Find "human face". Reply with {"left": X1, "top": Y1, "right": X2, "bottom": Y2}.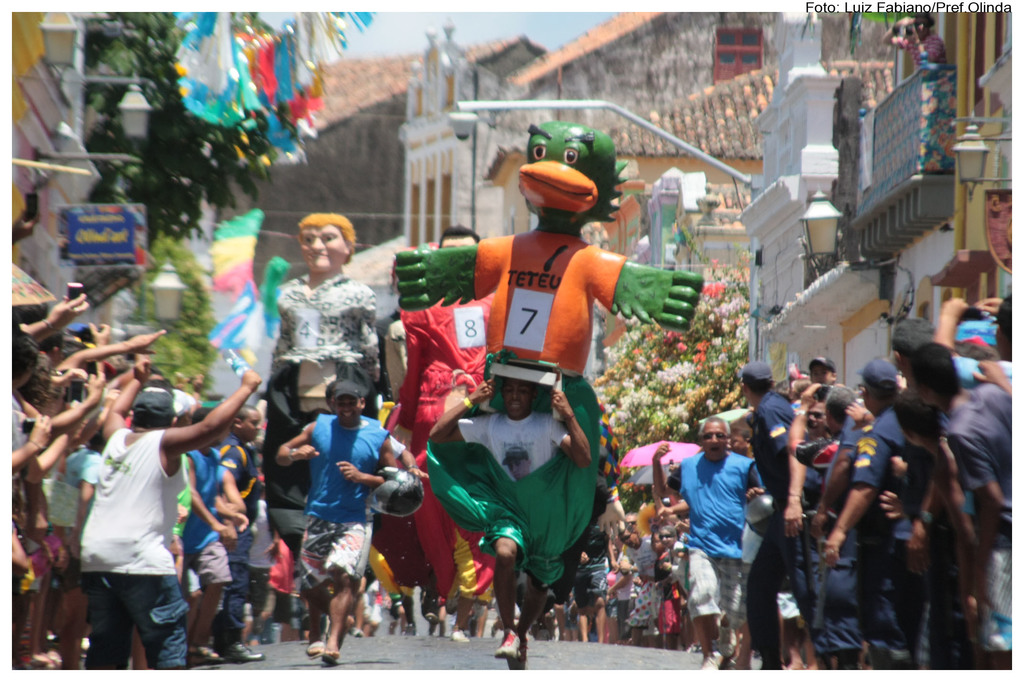
{"left": 620, "top": 529, "right": 639, "bottom": 545}.
